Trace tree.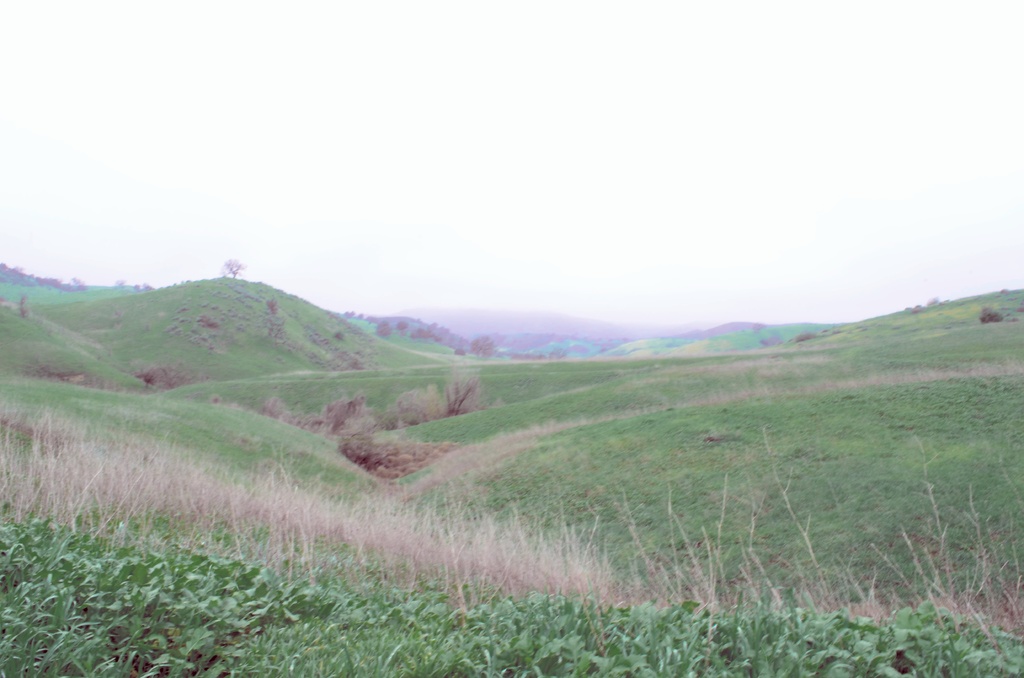
Traced to BBox(354, 312, 365, 319).
